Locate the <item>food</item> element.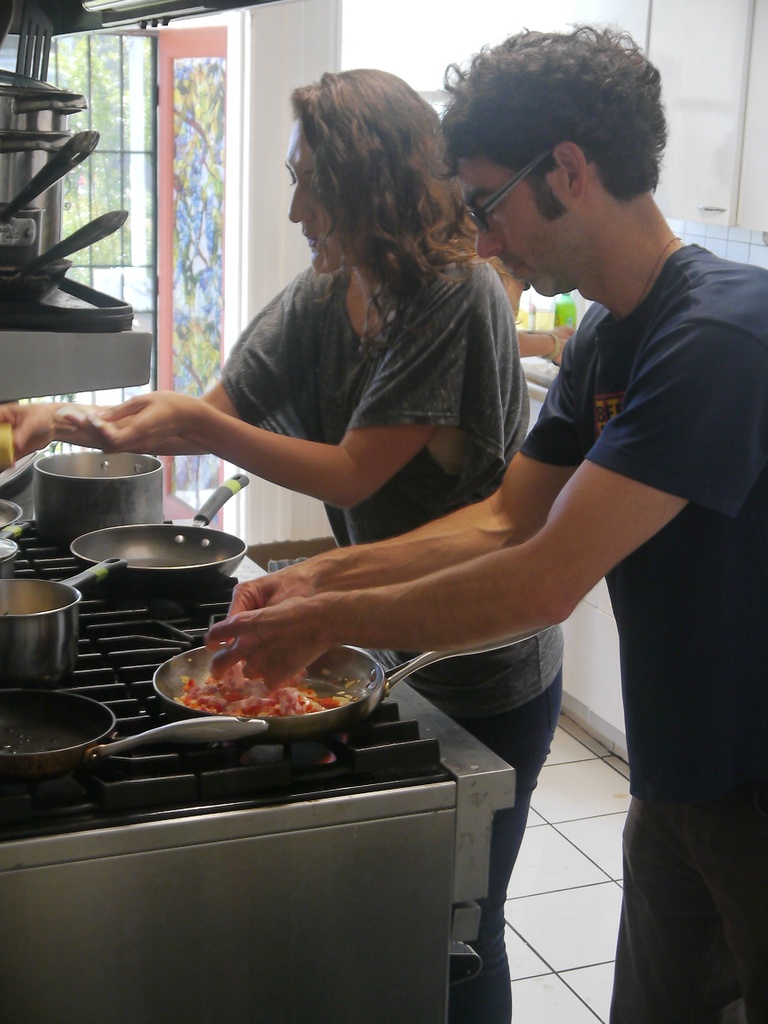
Element bbox: {"left": 164, "top": 614, "right": 374, "bottom": 731}.
